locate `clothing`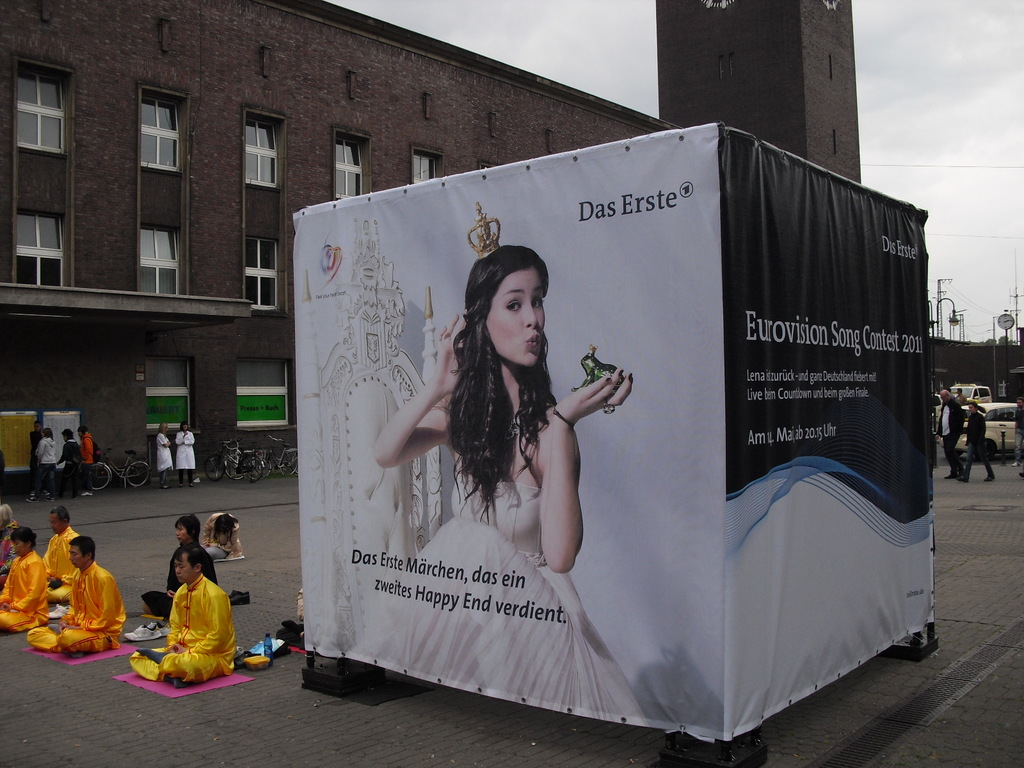
box=[202, 512, 244, 558]
